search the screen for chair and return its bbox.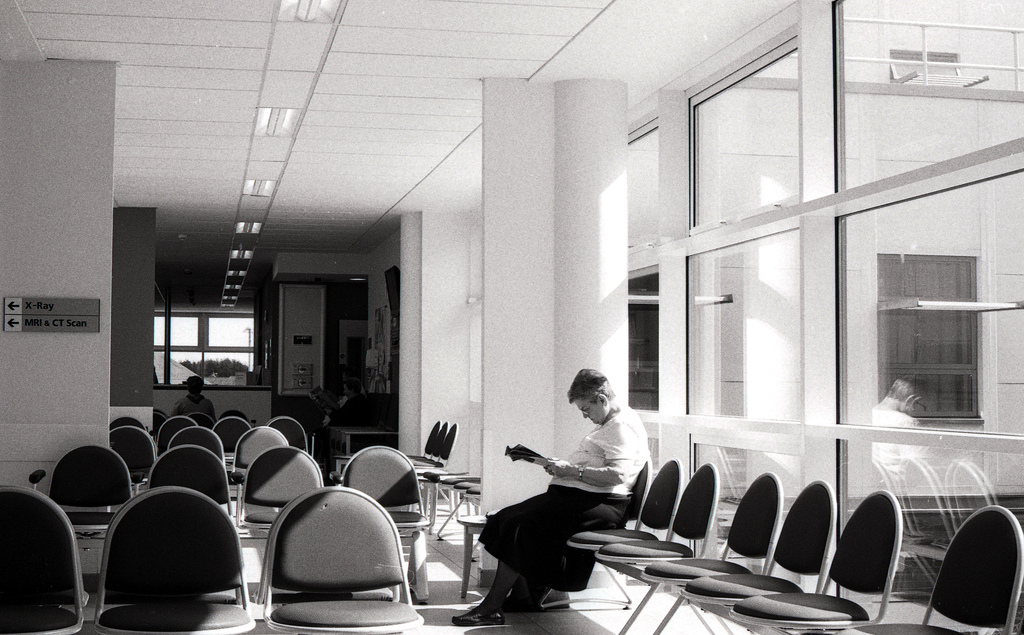
Found: Rect(168, 427, 229, 495).
